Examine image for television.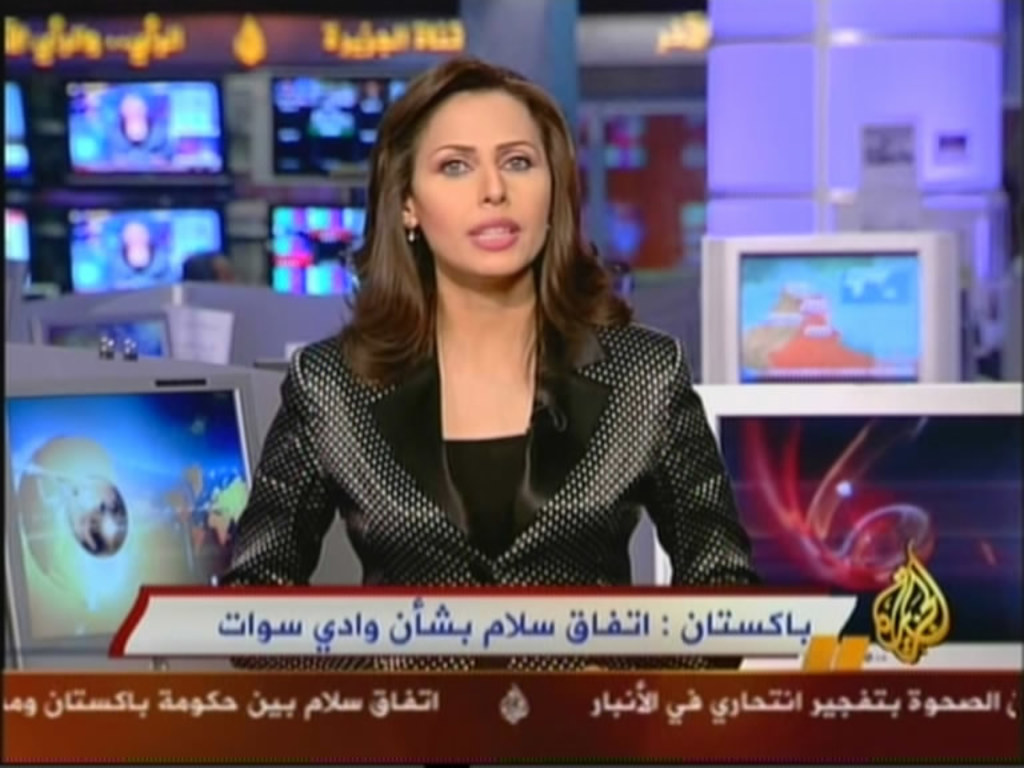
Examination result: 29, 311, 172, 356.
